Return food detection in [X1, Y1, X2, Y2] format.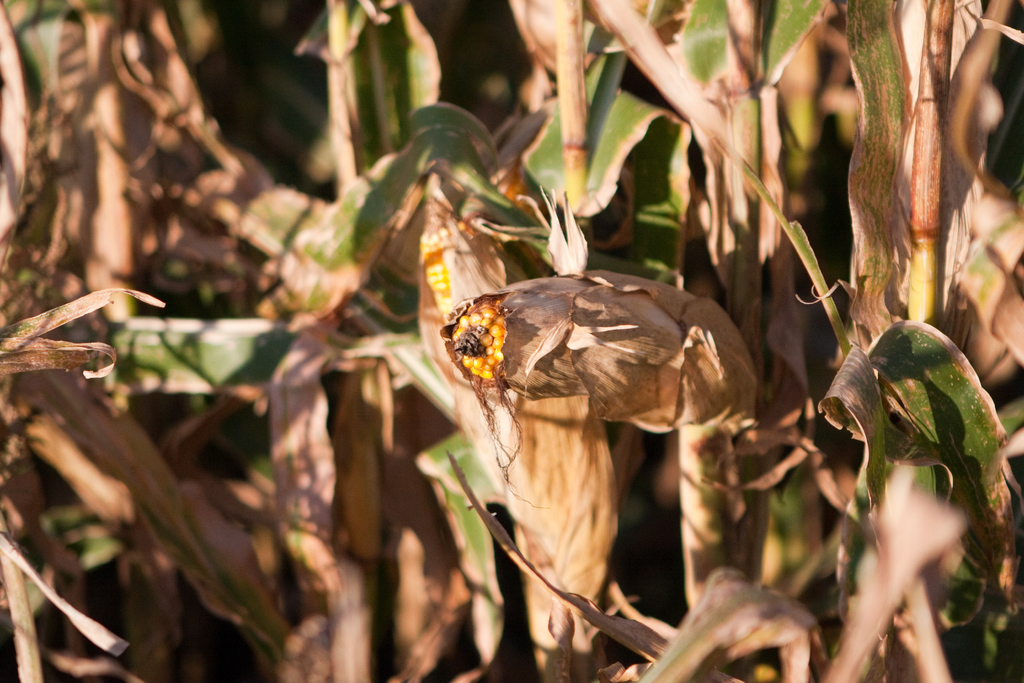
[413, 220, 504, 401].
